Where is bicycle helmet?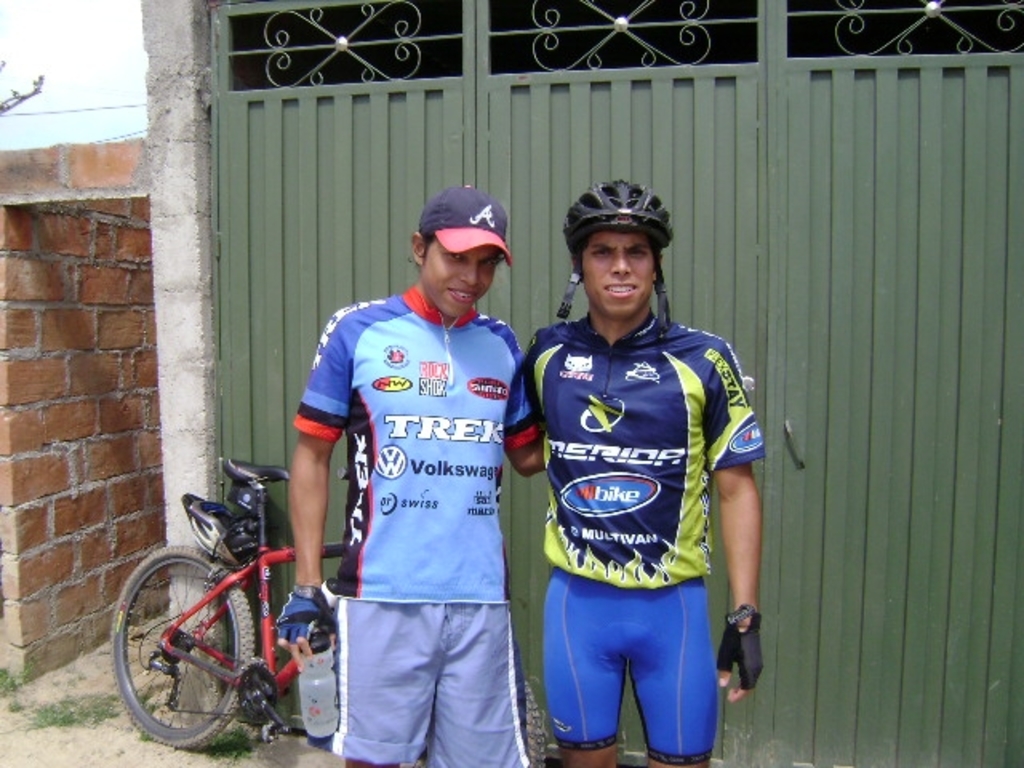
557, 184, 667, 328.
